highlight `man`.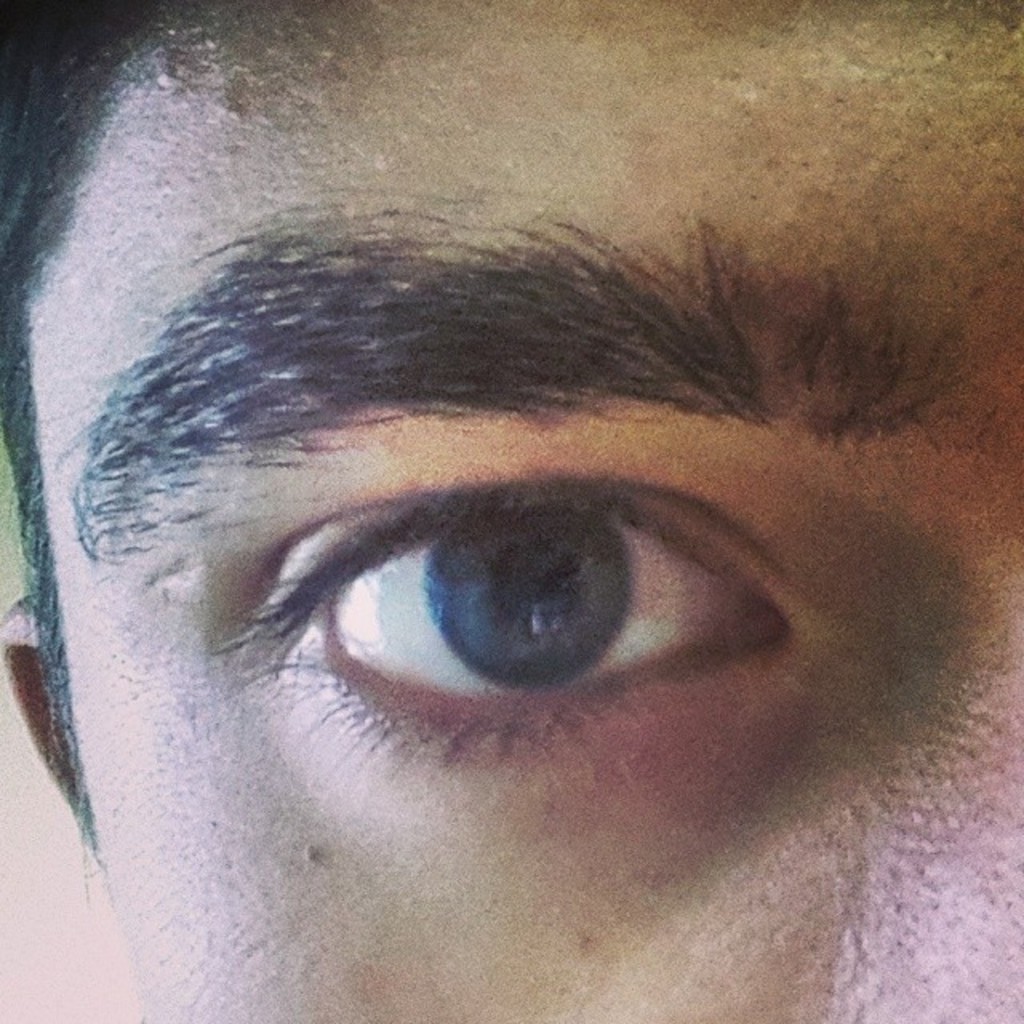
Highlighted region: 21:141:1002:994.
